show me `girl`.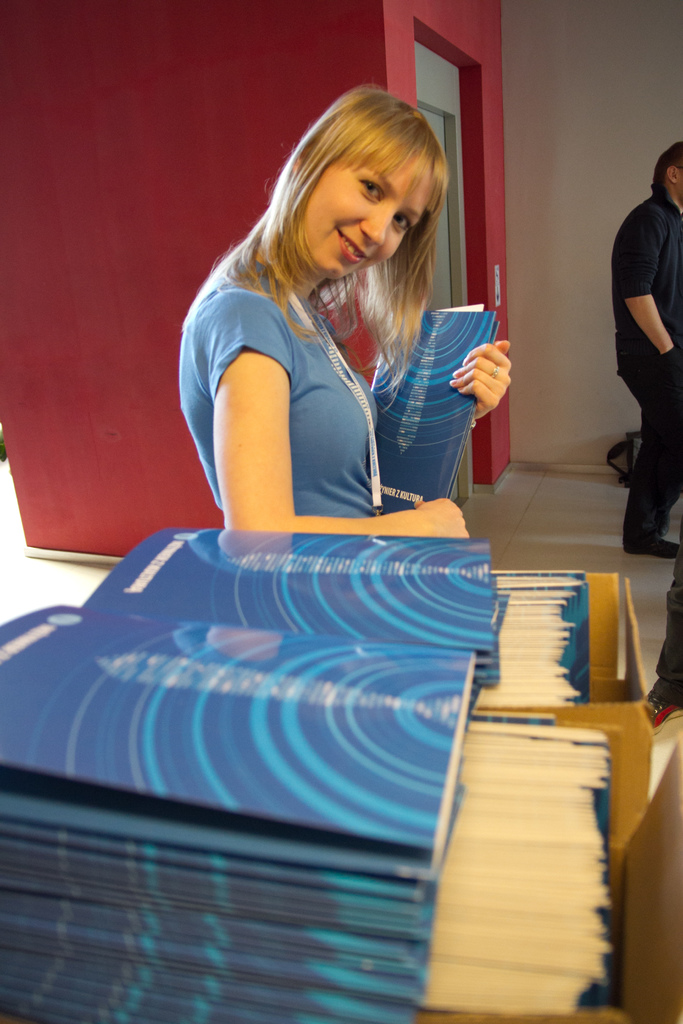
`girl` is here: [179, 85, 511, 540].
